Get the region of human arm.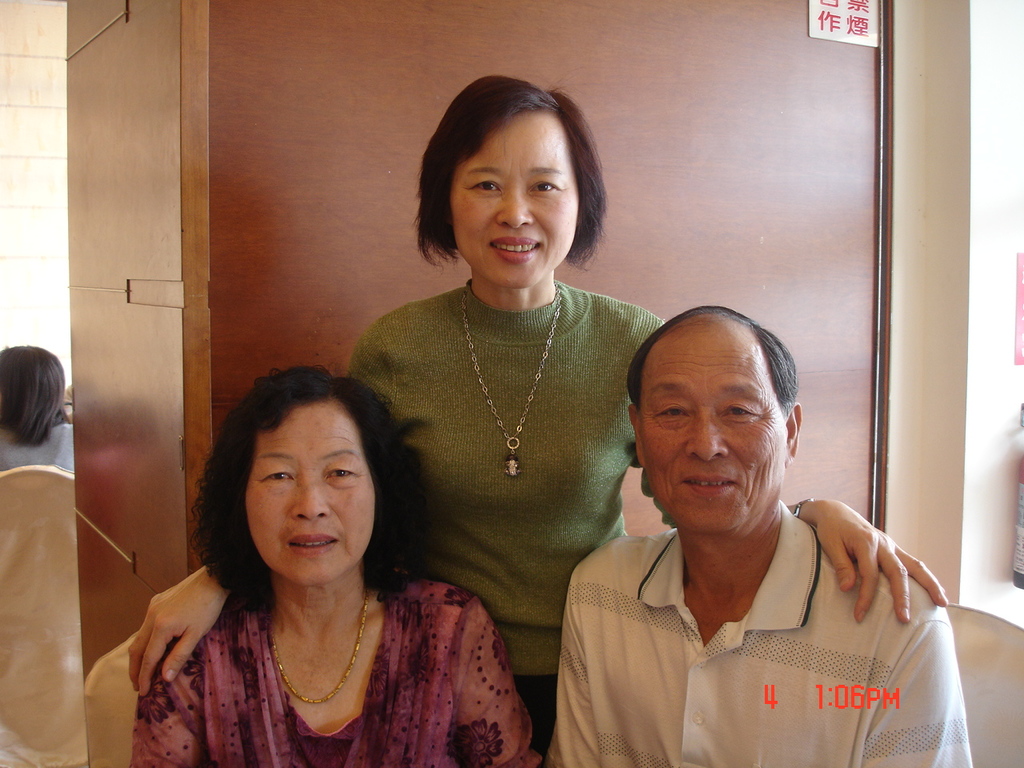
854, 586, 990, 767.
